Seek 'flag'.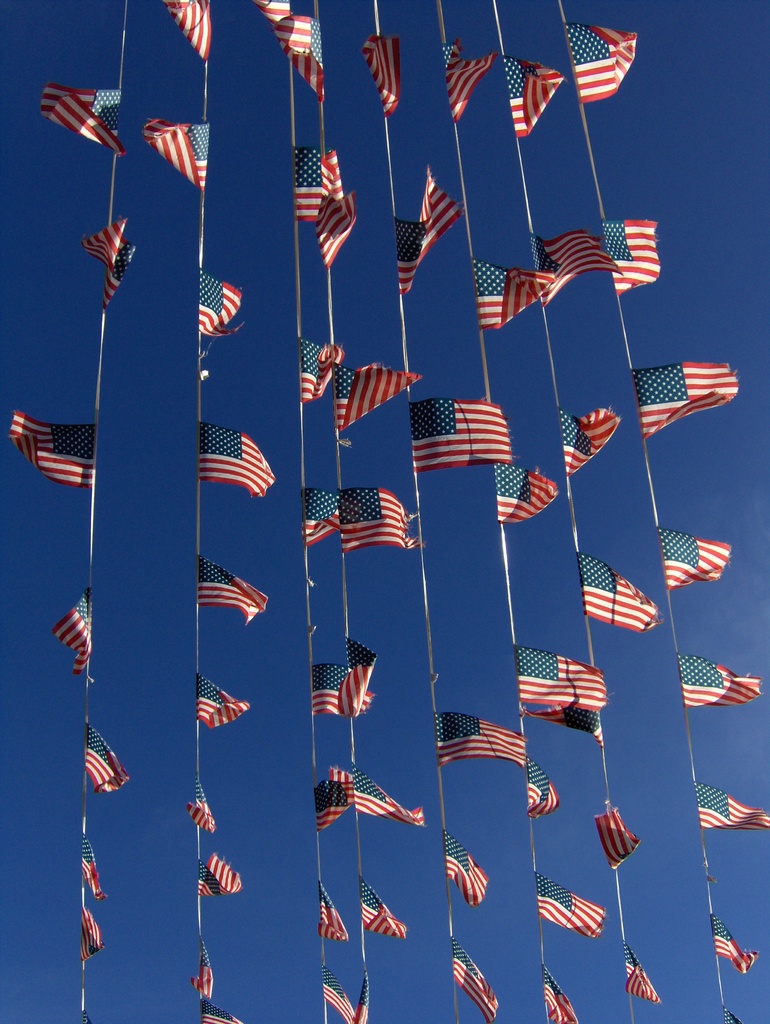
crop(434, 708, 522, 767).
